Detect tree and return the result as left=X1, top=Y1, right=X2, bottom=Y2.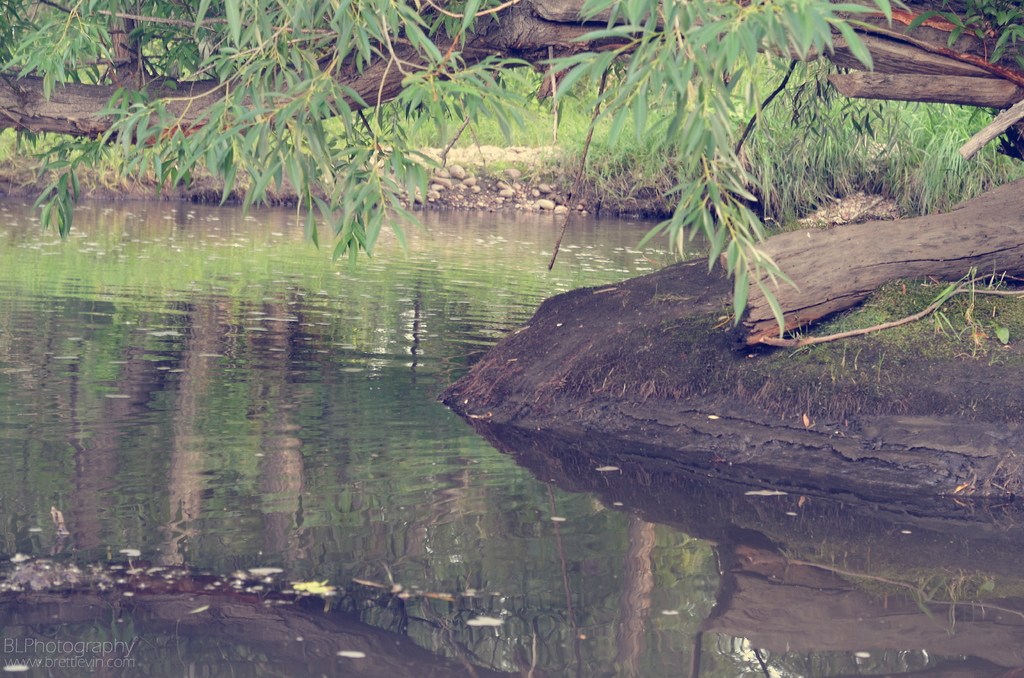
left=0, top=0, right=1023, bottom=342.
